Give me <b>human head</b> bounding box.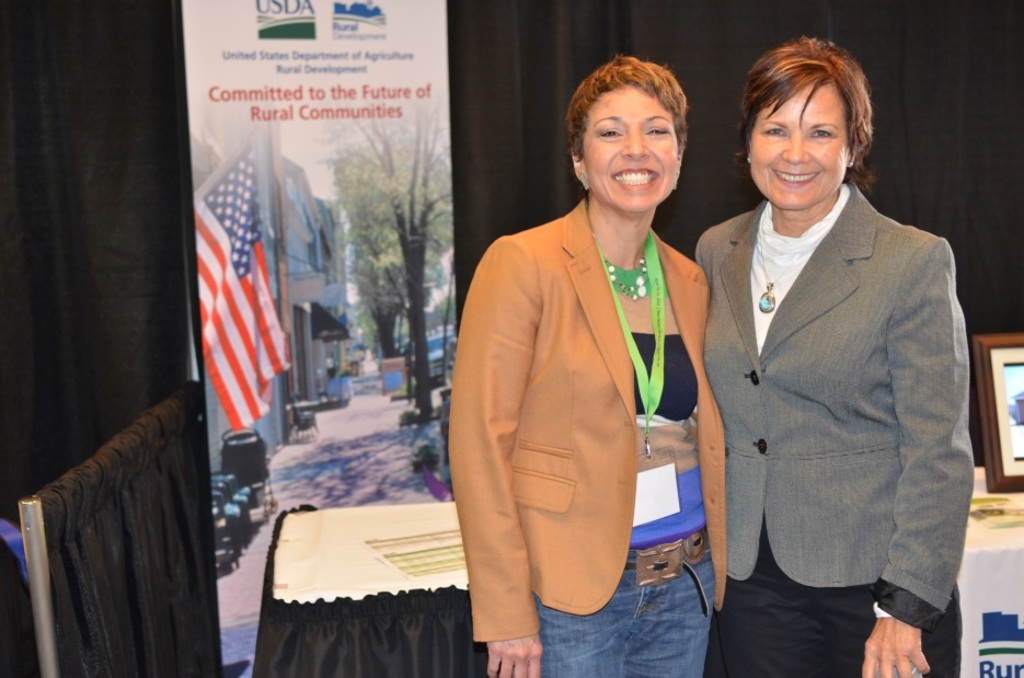
pyautogui.locateOnScreen(746, 37, 889, 196).
